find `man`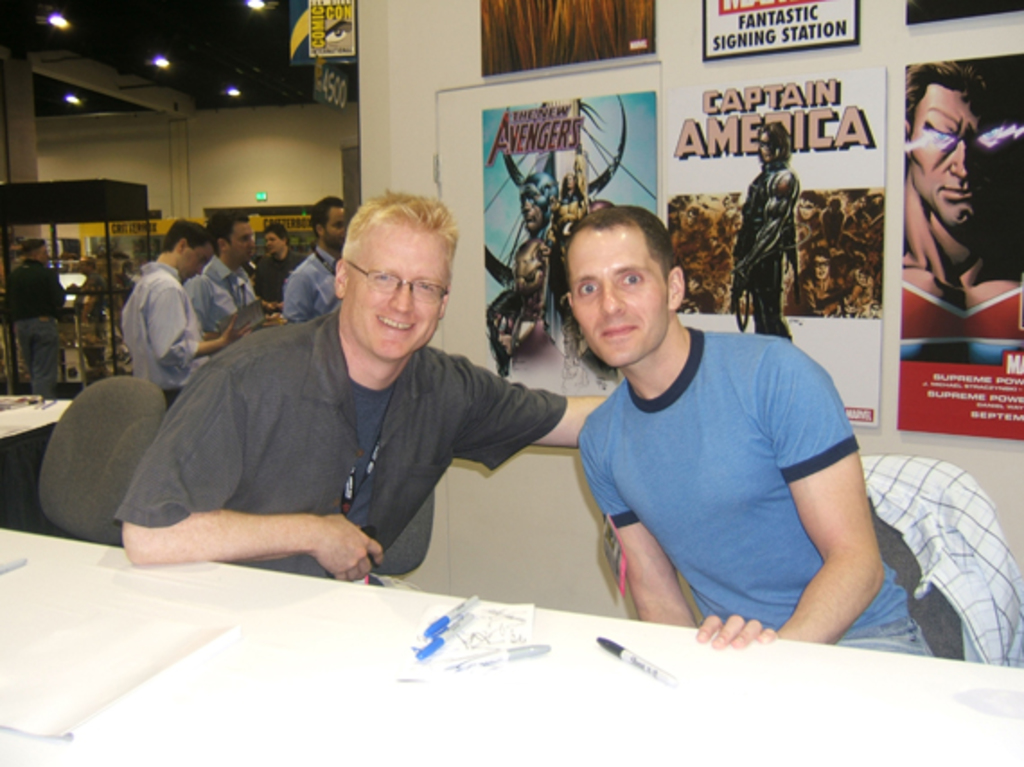
box=[111, 181, 611, 586]
